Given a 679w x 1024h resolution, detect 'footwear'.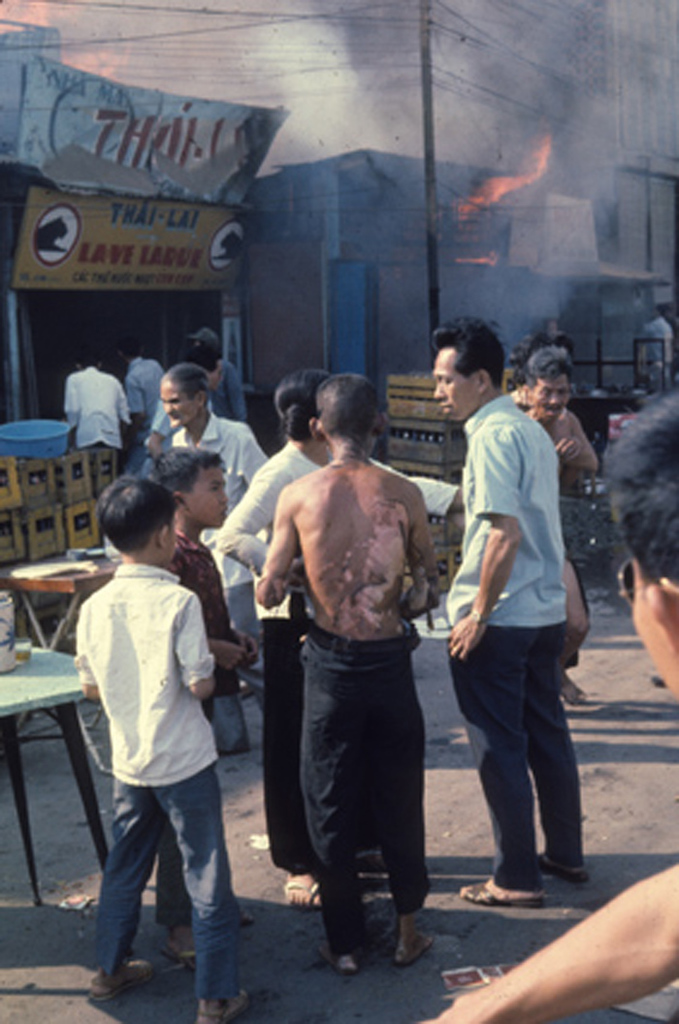
(81, 949, 151, 1005).
